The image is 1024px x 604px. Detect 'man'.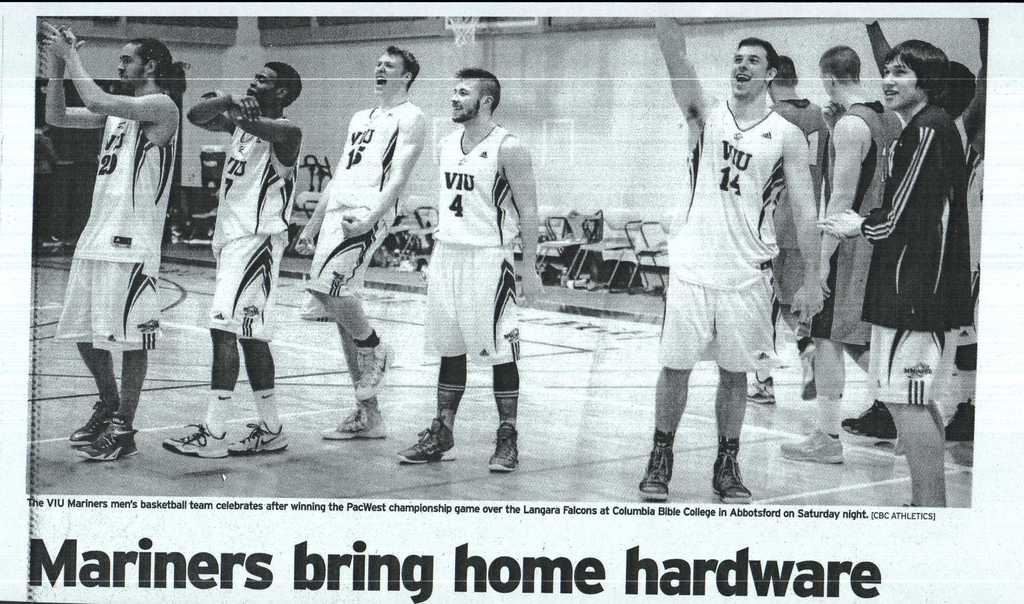
Detection: 294, 42, 426, 441.
